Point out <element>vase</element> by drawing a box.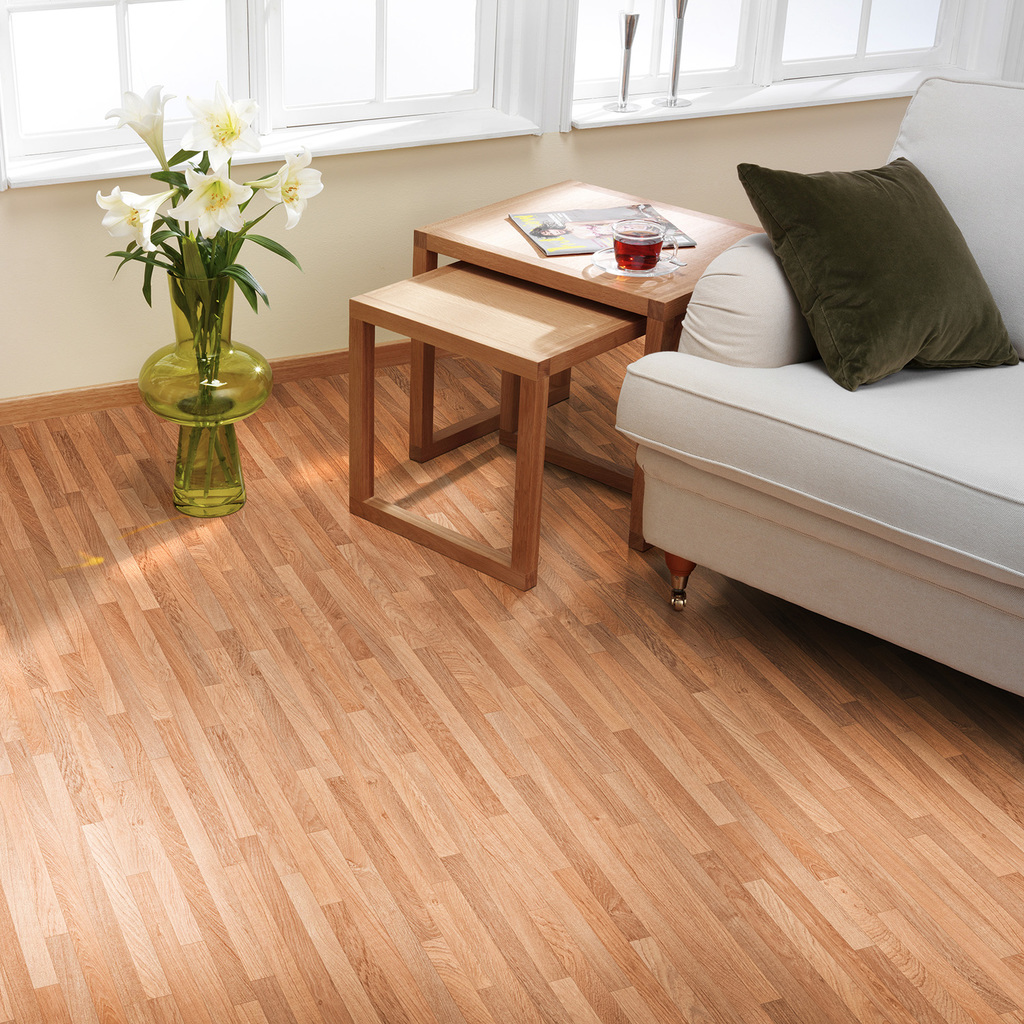
x1=132, y1=272, x2=274, y2=519.
